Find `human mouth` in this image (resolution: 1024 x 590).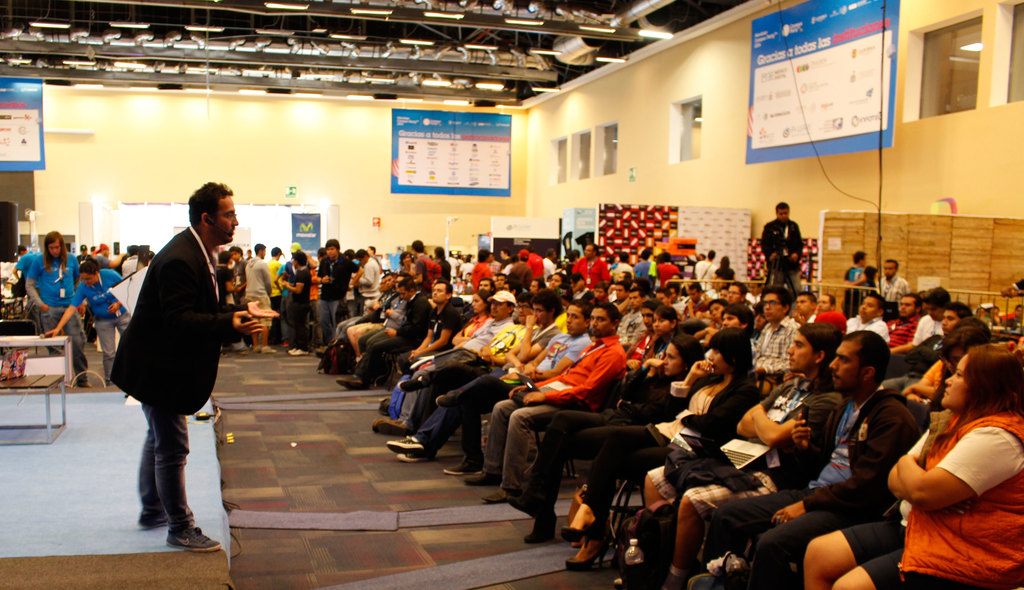
[x1=515, y1=312, x2=527, y2=319].
